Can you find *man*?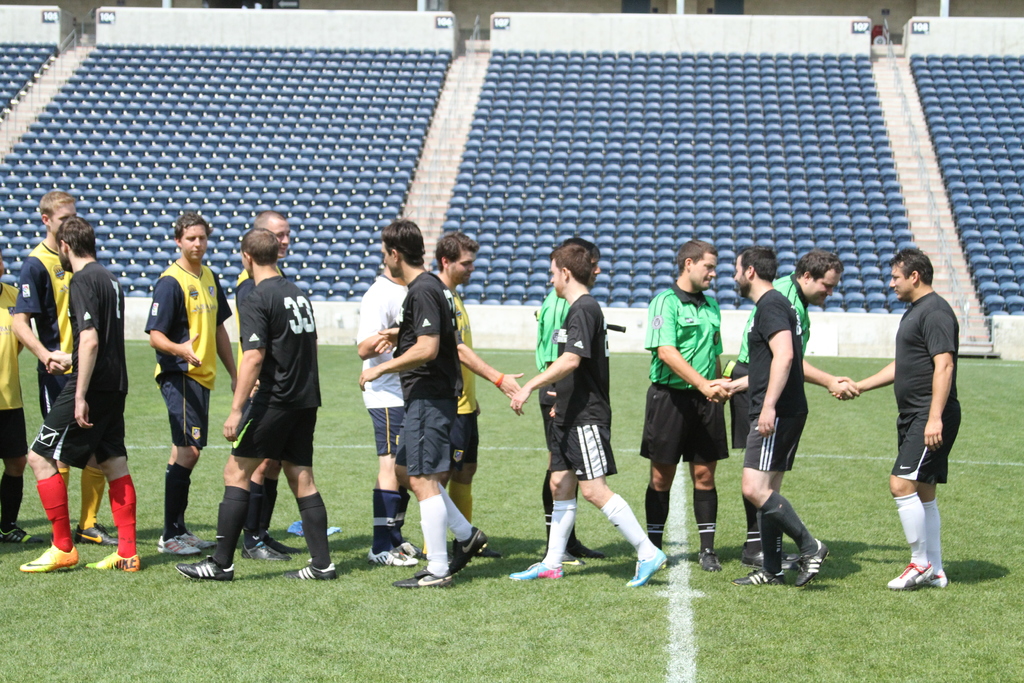
Yes, bounding box: <bbox>232, 209, 302, 561</bbox>.
